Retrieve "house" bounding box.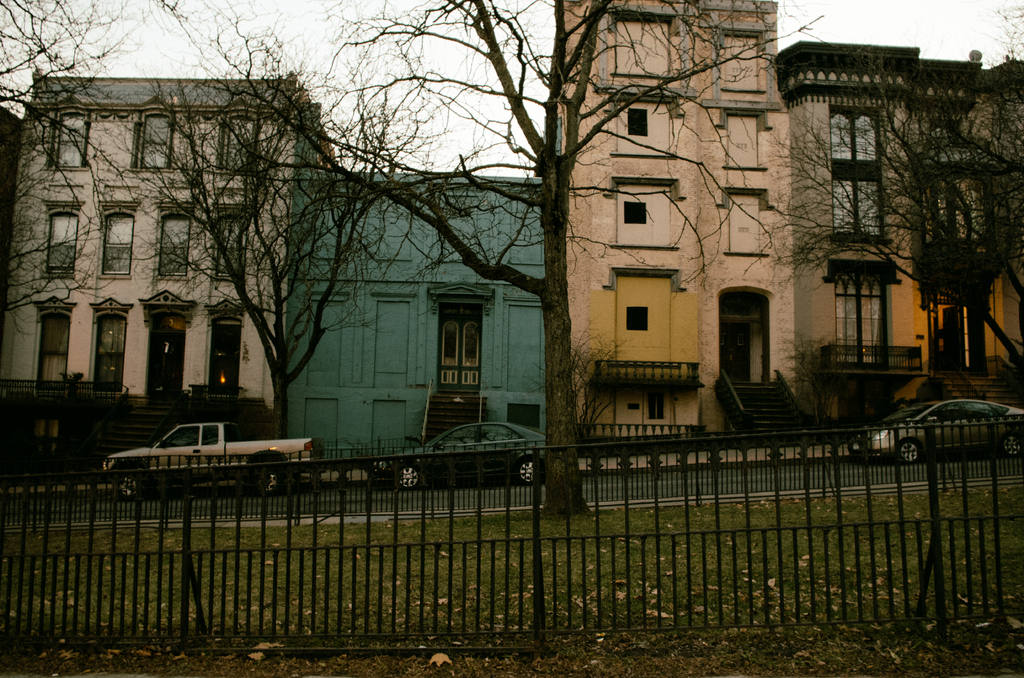
Bounding box: box(281, 151, 561, 452).
